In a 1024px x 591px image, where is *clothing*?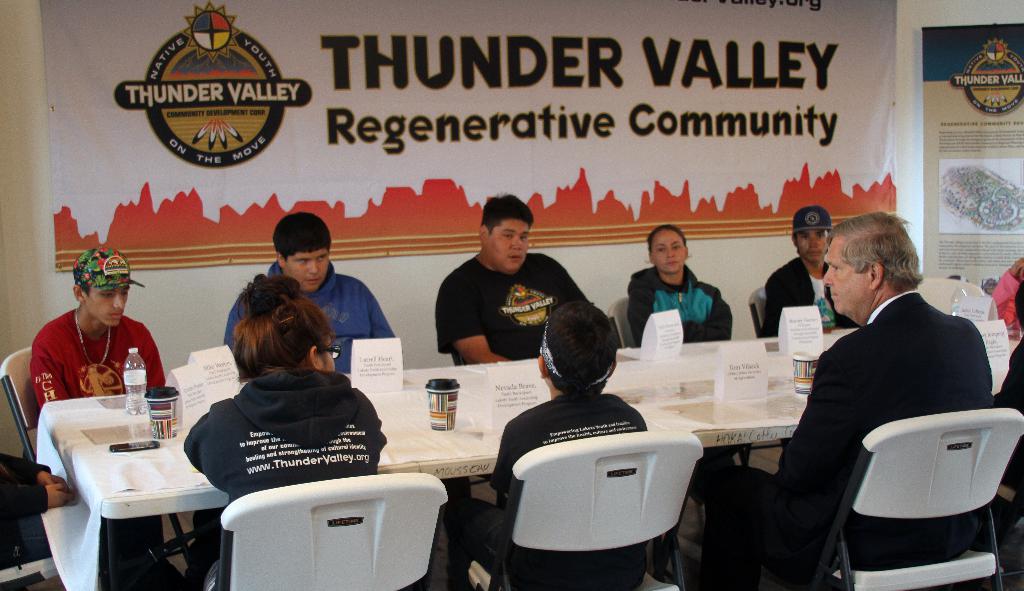
box=[228, 265, 401, 373].
